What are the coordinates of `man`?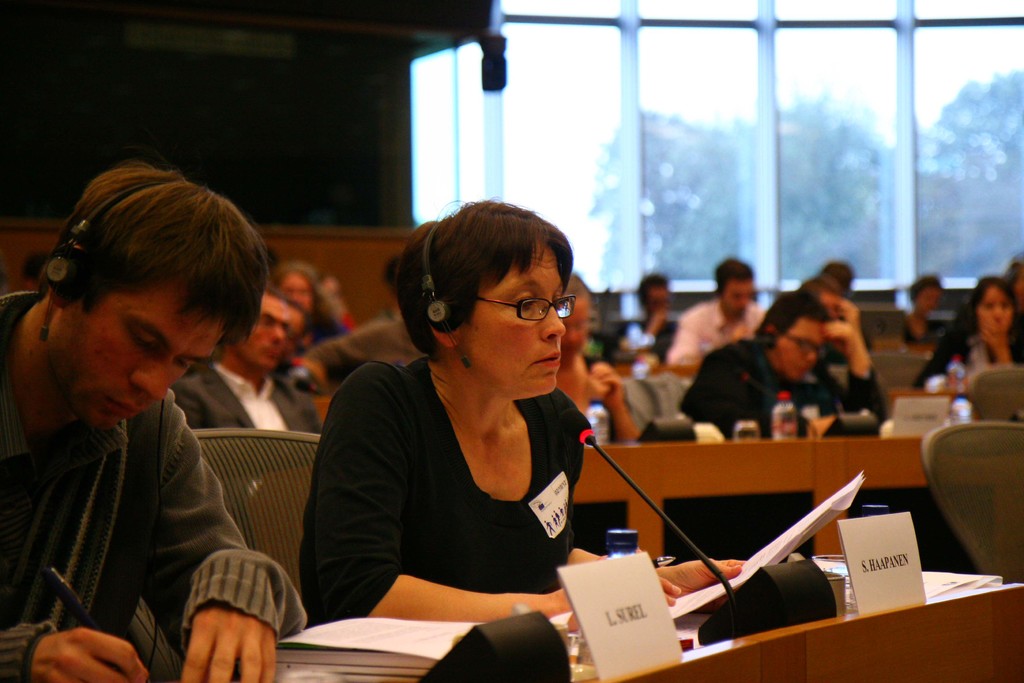
l=662, t=249, r=767, b=373.
